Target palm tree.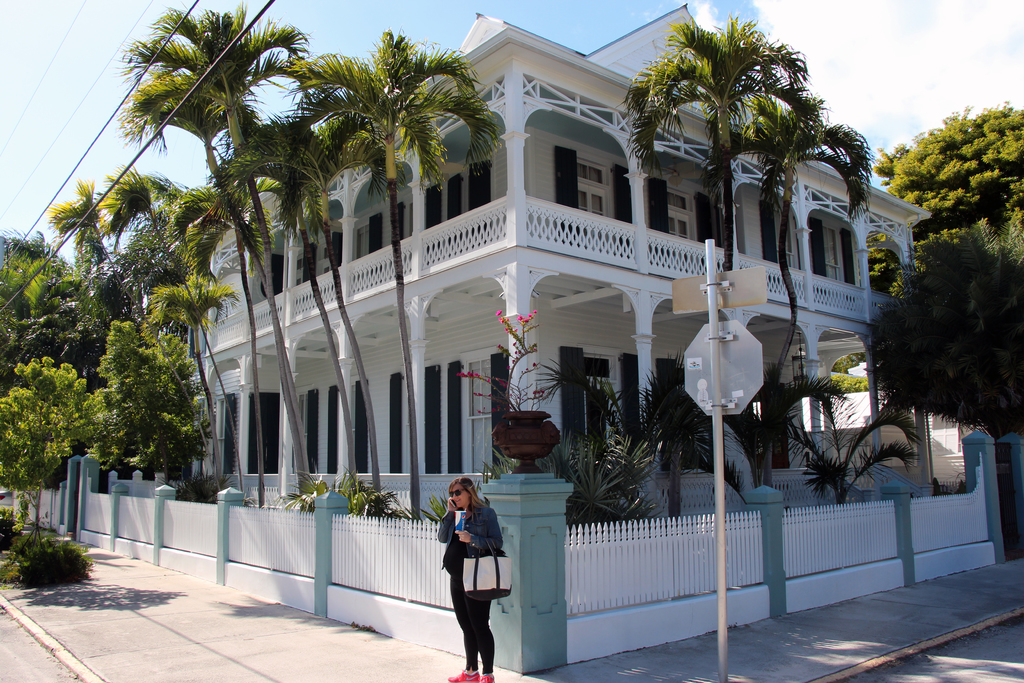
Target region: pyautogui.locateOnScreen(27, 356, 111, 478).
